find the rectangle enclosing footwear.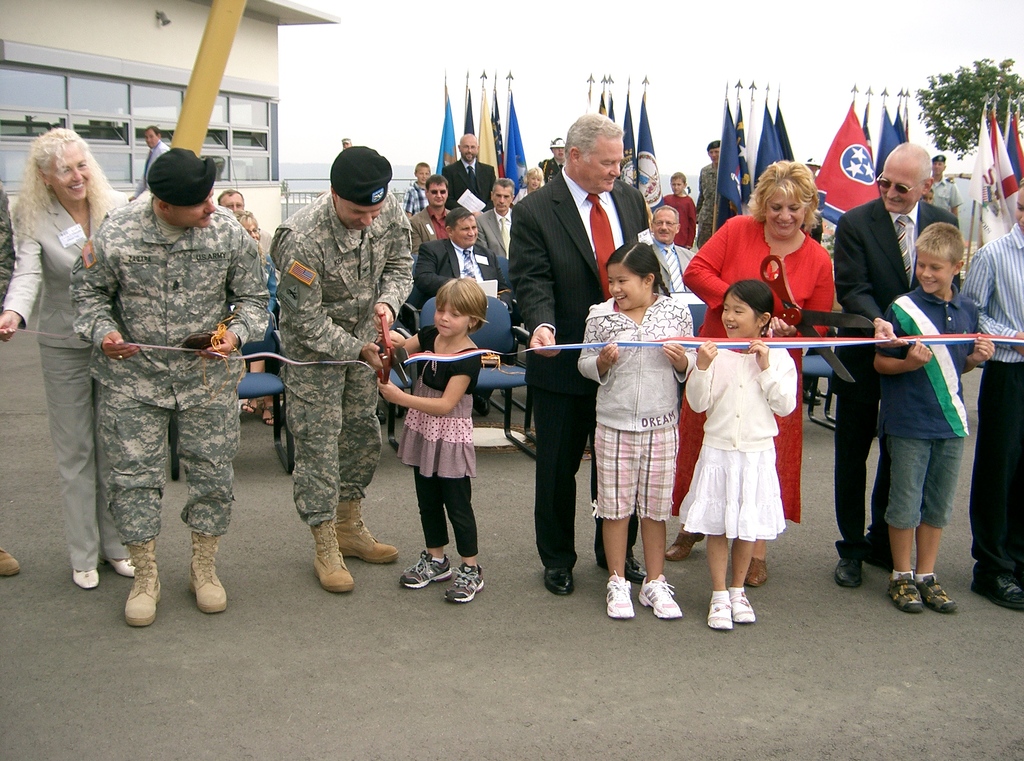
crop(0, 544, 22, 578).
